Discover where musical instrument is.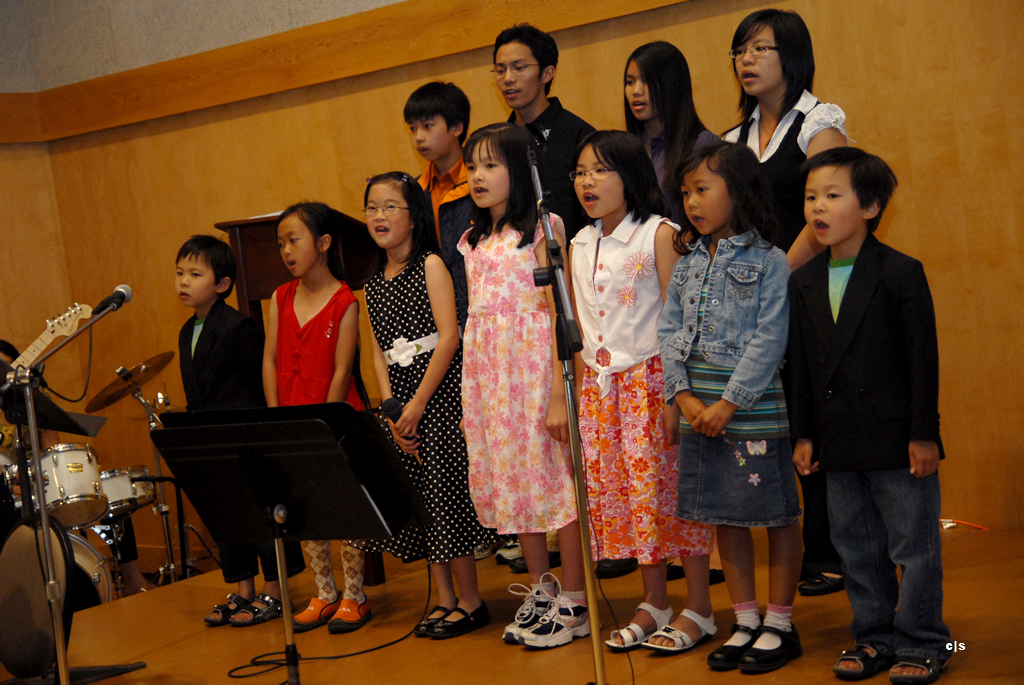
Discovered at BBox(0, 300, 96, 416).
